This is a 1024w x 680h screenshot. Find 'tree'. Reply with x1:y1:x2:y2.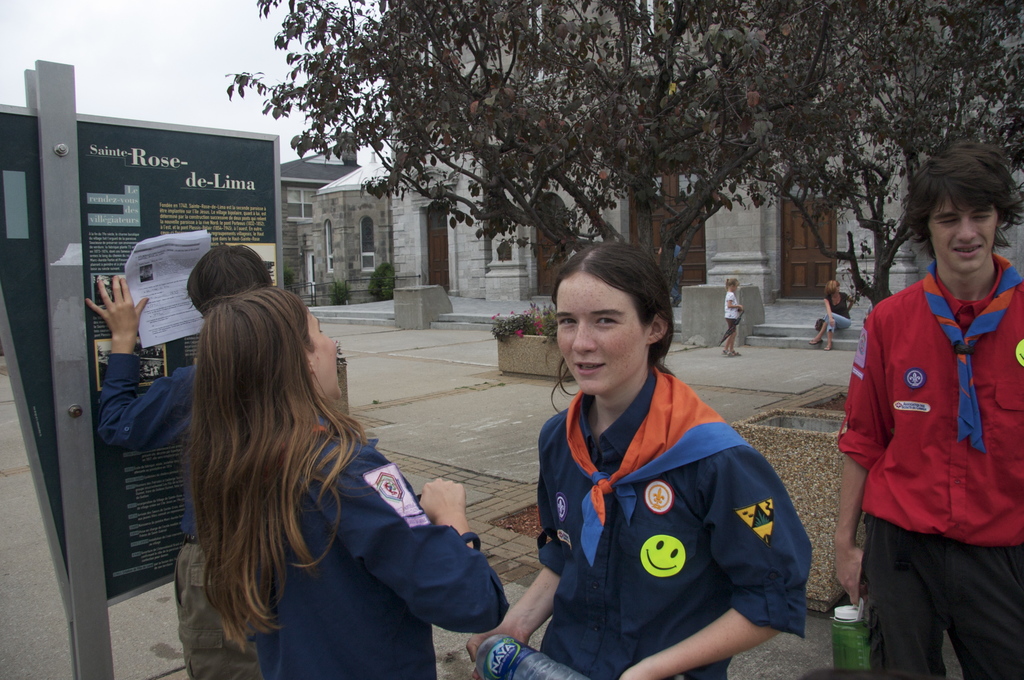
714:0:1023:311.
